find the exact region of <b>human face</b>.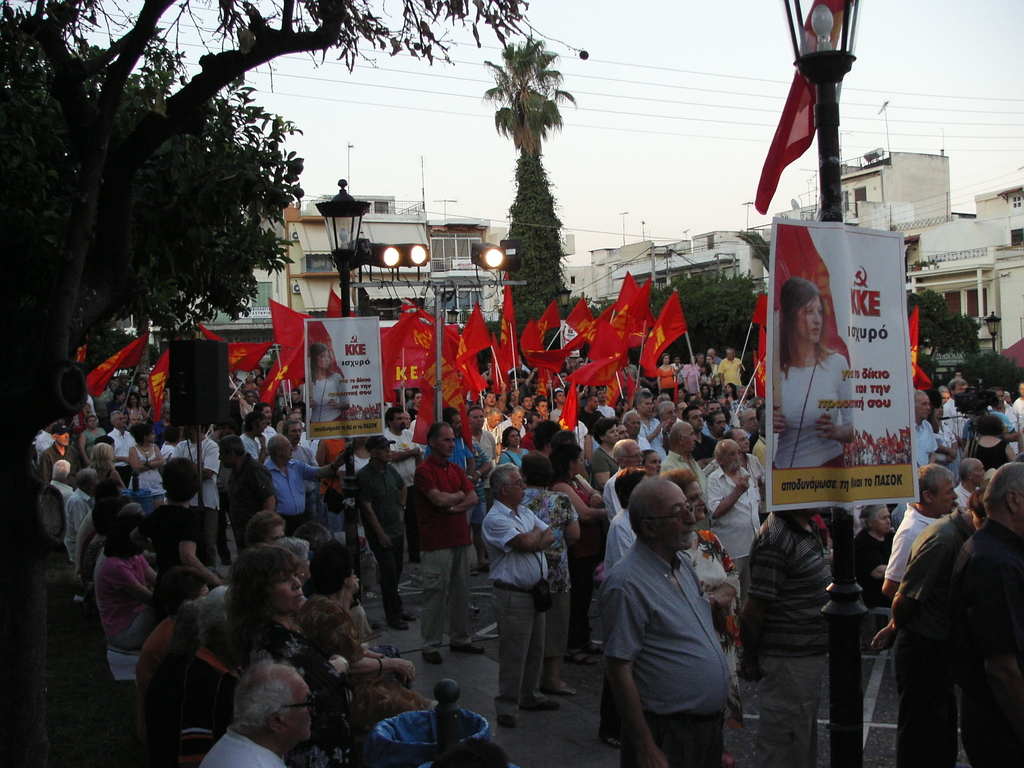
Exact region: <bbox>690, 412, 705, 431</bbox>.
